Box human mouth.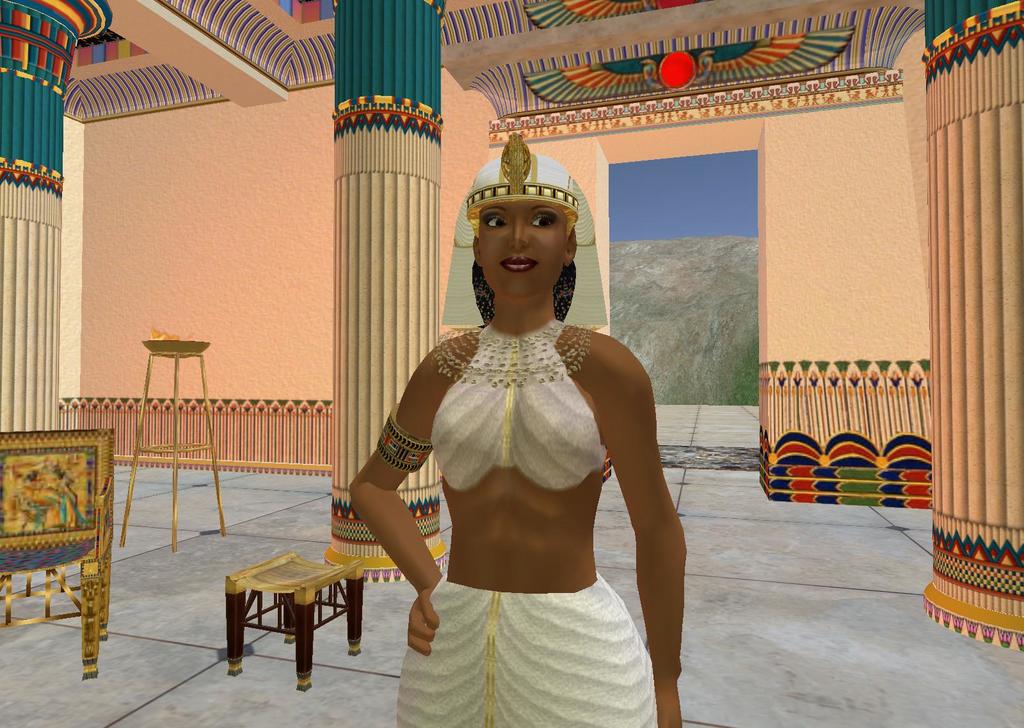
[506,257,537,271].
